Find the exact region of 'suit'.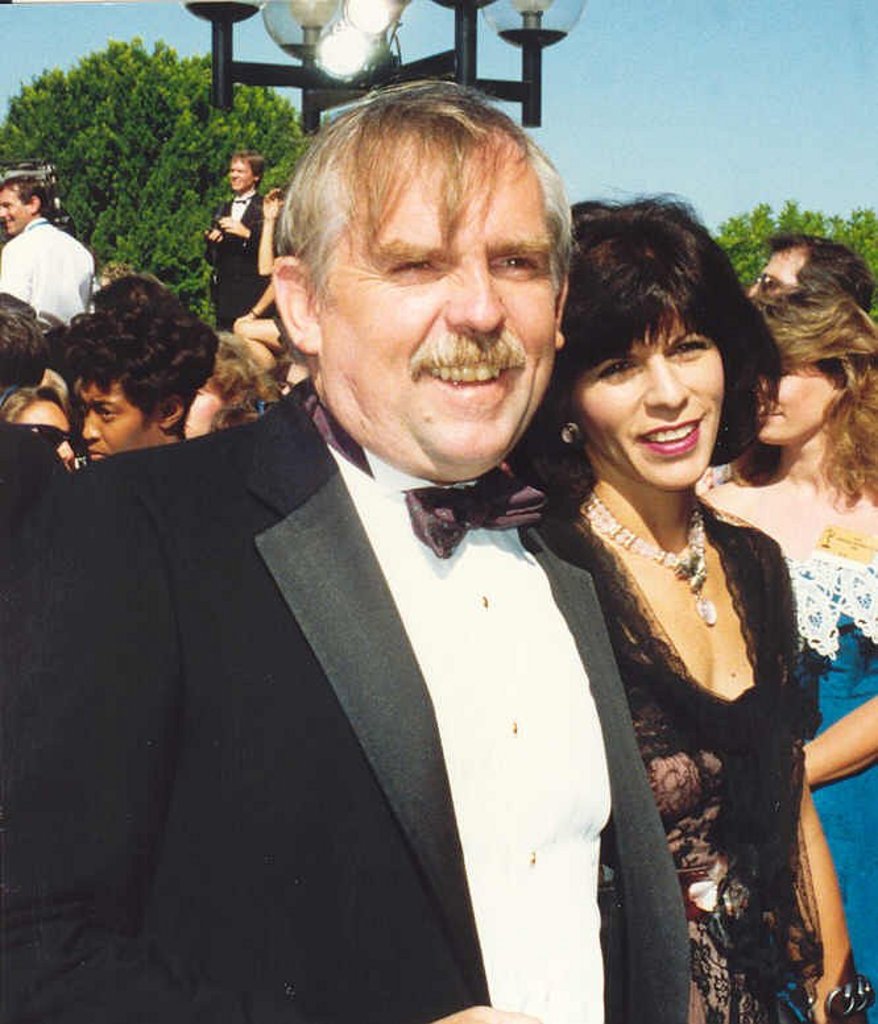
Exact region: l=42, t=290, r=645, b=1008.
